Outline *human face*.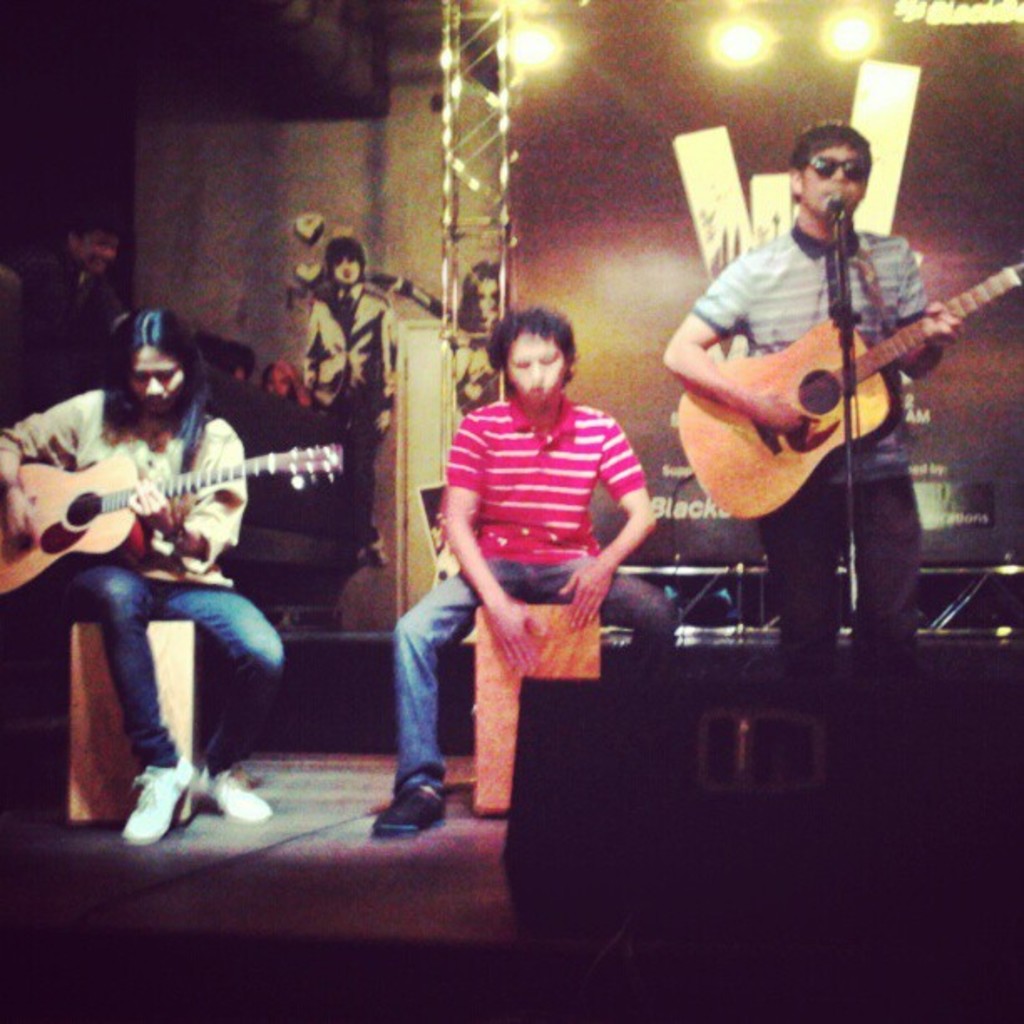
Outline: 131 348 189 415.
